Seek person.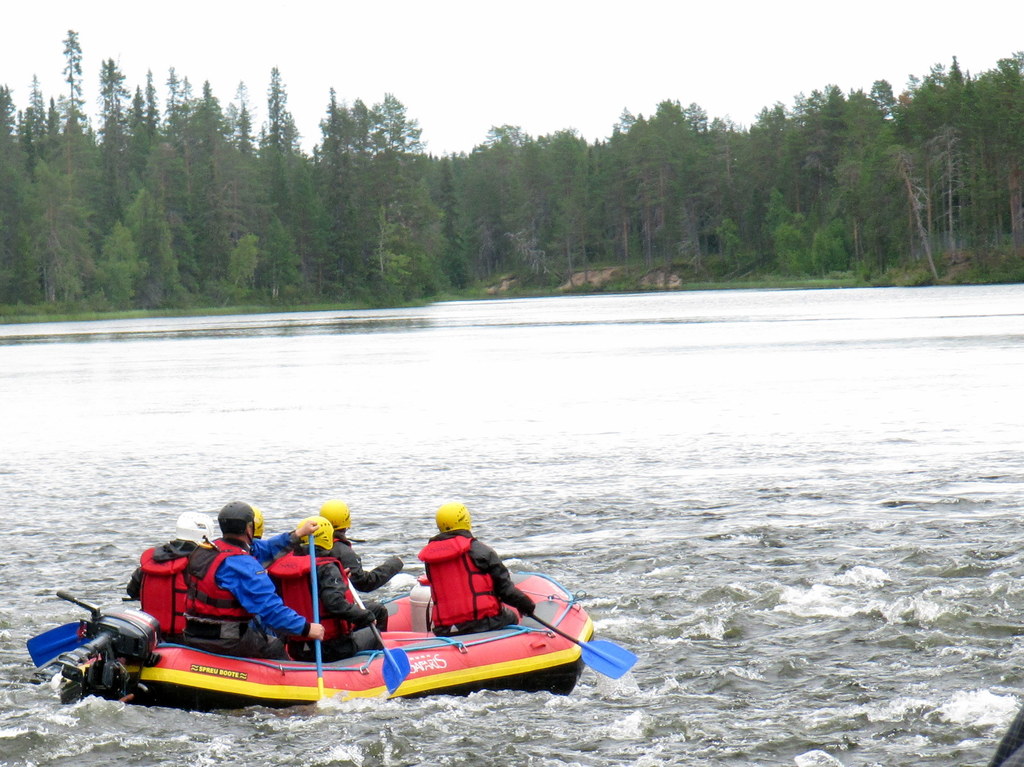
268, 521, 394, 665.
